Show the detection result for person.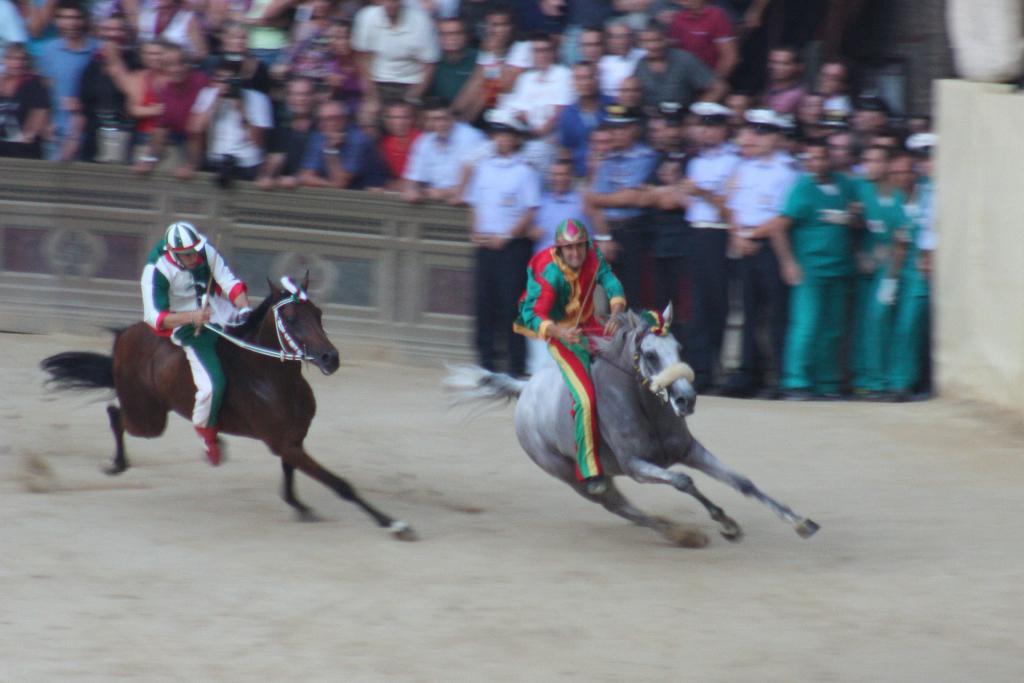
592:102:657:312.
